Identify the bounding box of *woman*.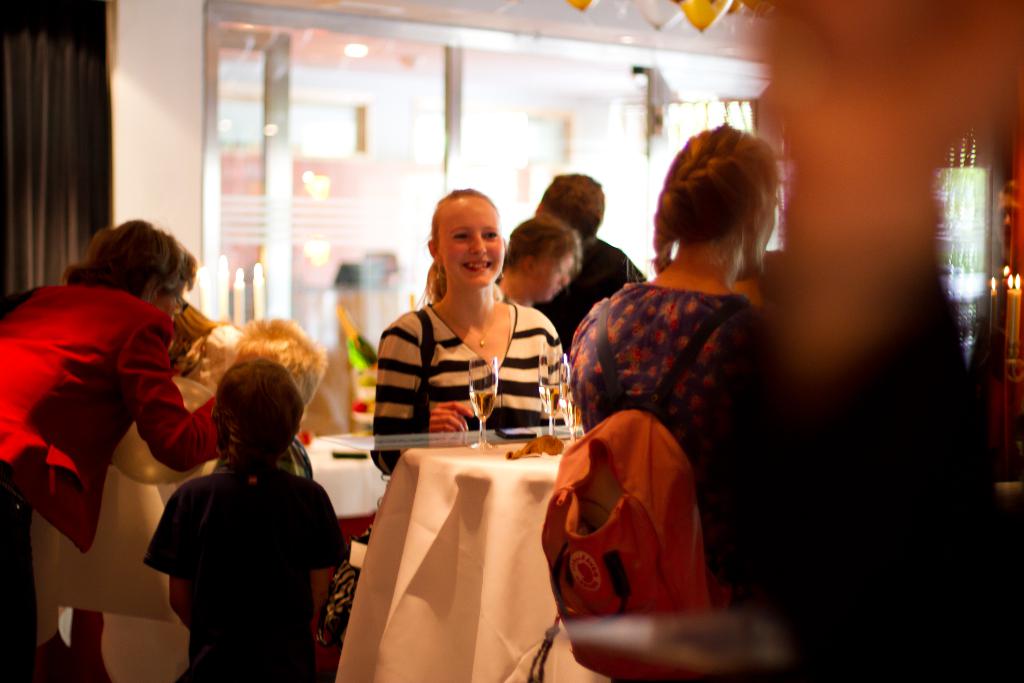
bbox=[563, 124, 805, 633].
